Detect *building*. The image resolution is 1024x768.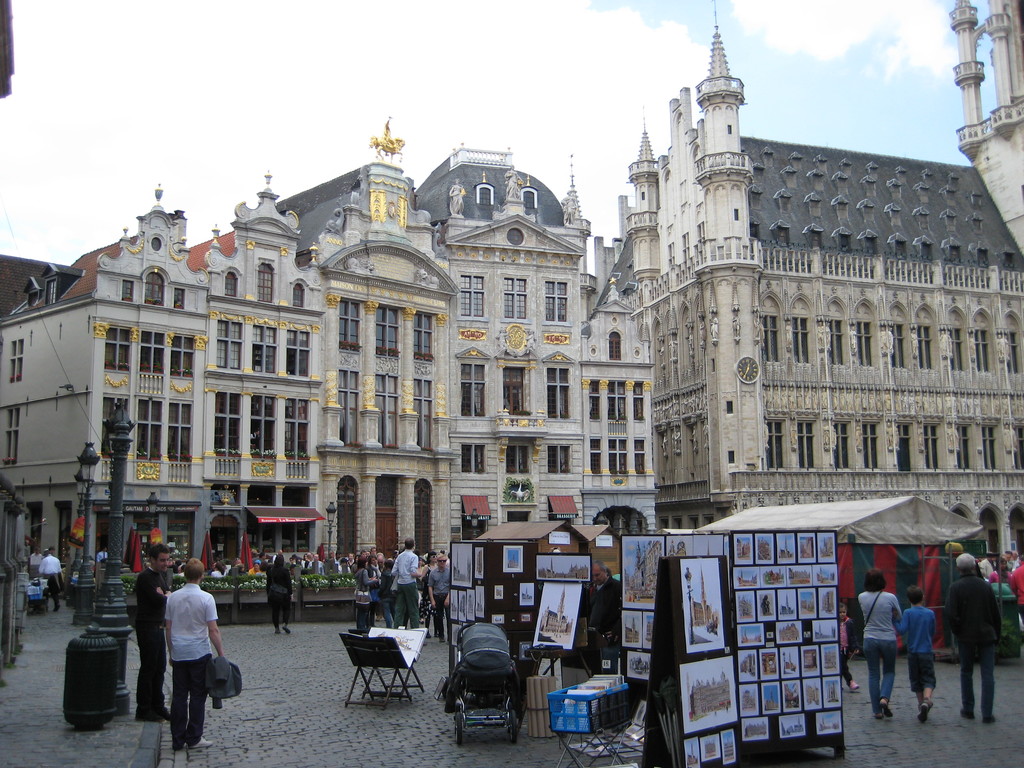
locate(561, 0, 1023, 560).
